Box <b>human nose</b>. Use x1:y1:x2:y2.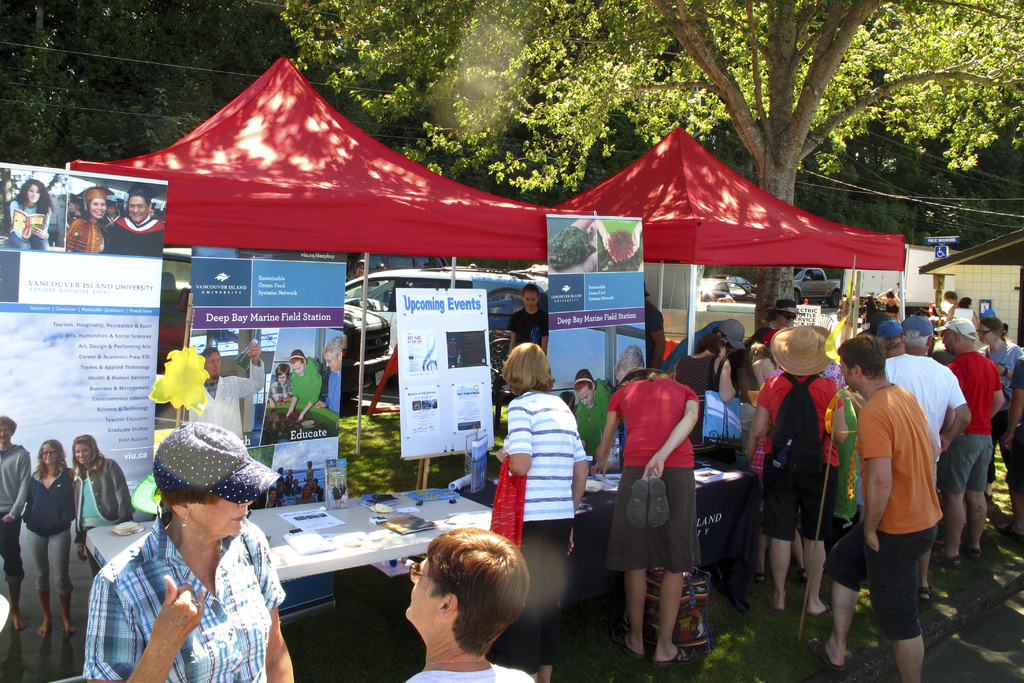
295:368:300:374.
